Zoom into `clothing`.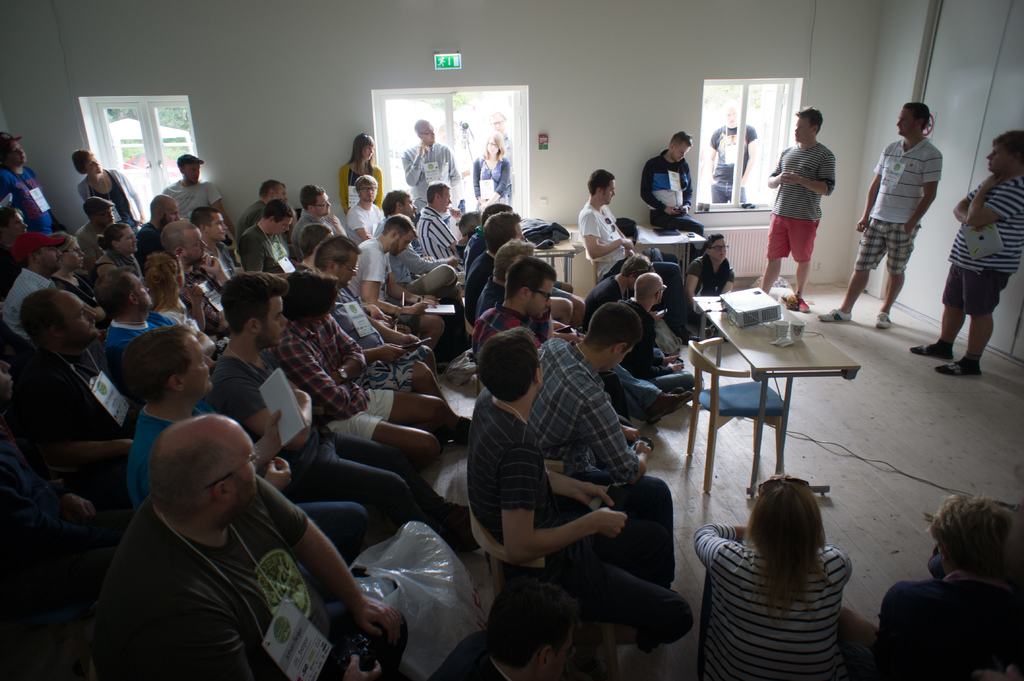
Zoom target: BBox(522, 337, 650, 501).
